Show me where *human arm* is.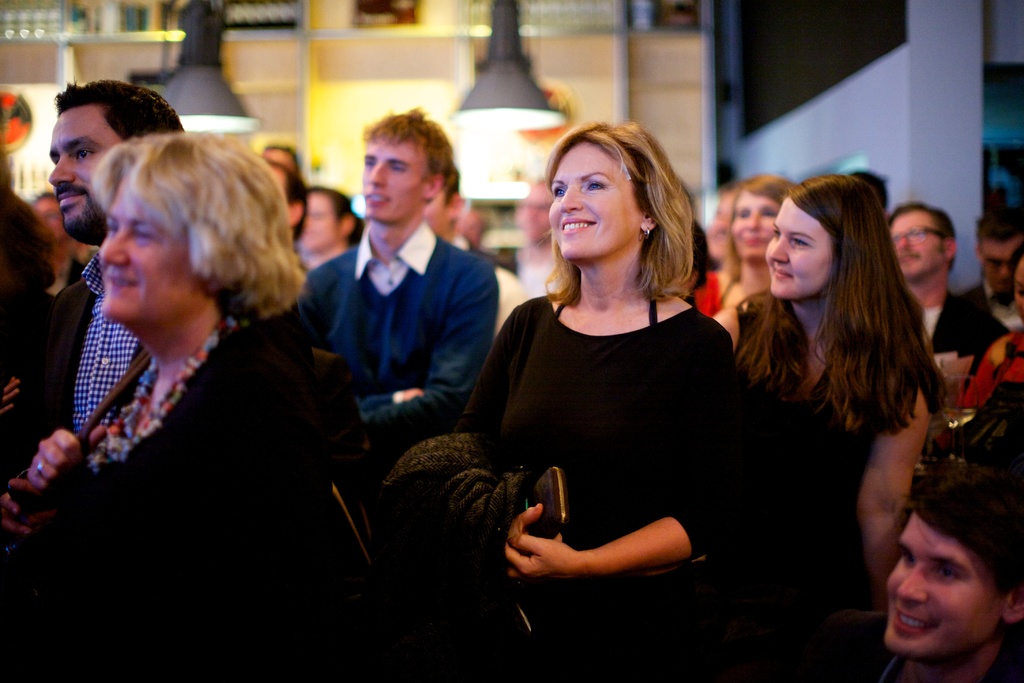
*human arm* is at [x1=358, y1=262, x2=502, y2=440].
